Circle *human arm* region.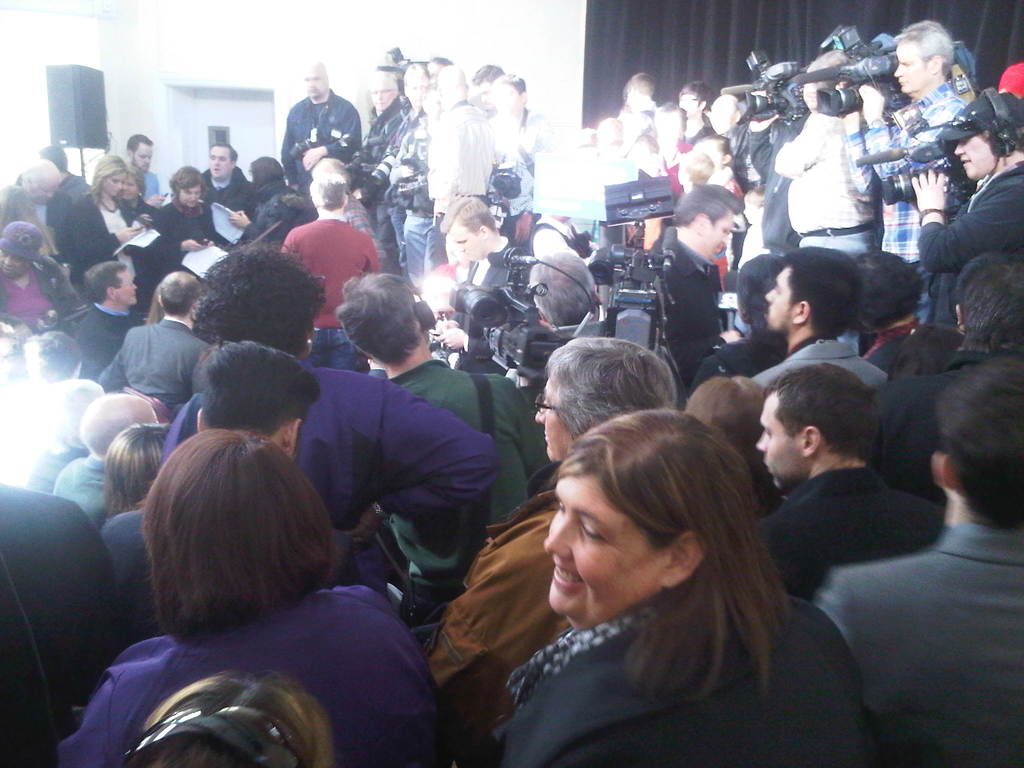
Region: bbox=(301, 108, 362, 170).
